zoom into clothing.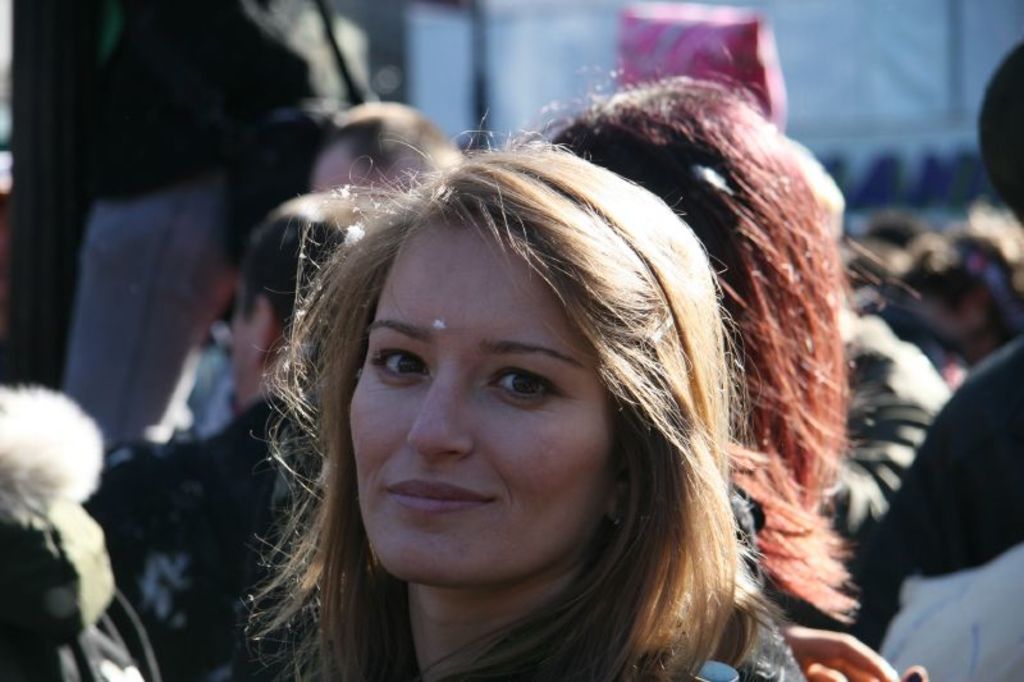
Zoom target: [817, 331, 1023, 681].
